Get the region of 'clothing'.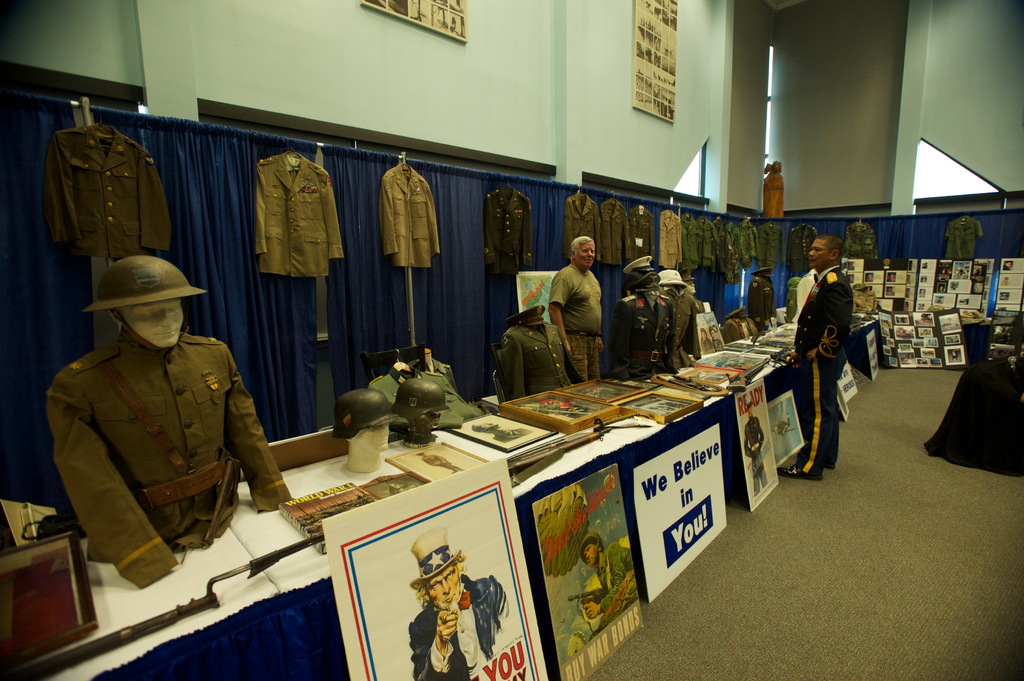
select_region(852, 281, 879, 315).
